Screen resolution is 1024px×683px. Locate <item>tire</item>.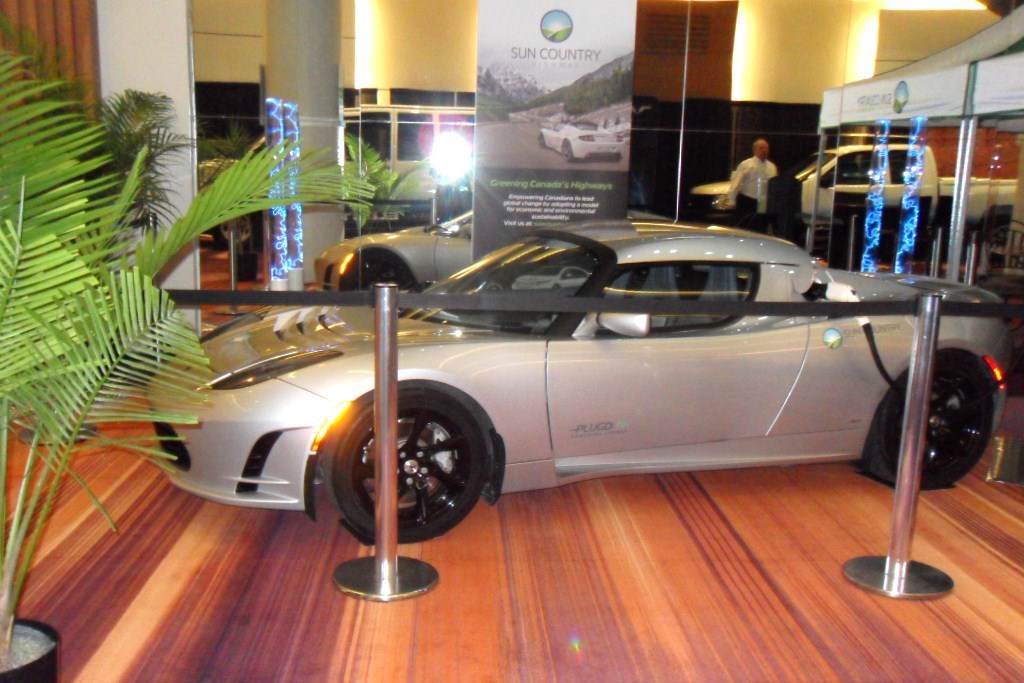
[563,140,573,163].
